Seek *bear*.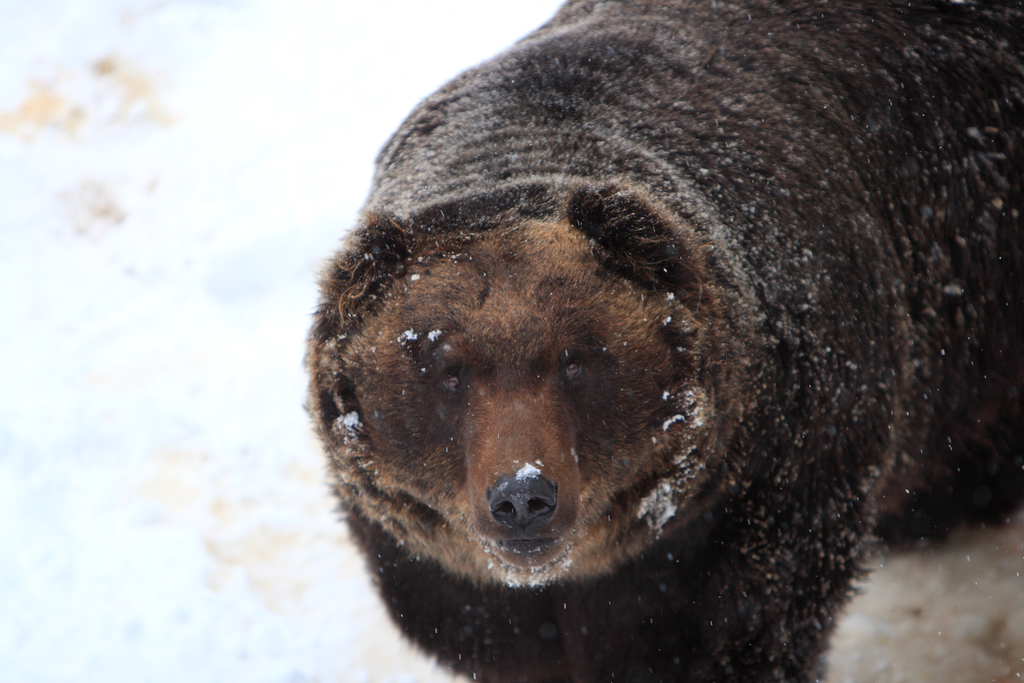
(300, 0, 1023, 682).
